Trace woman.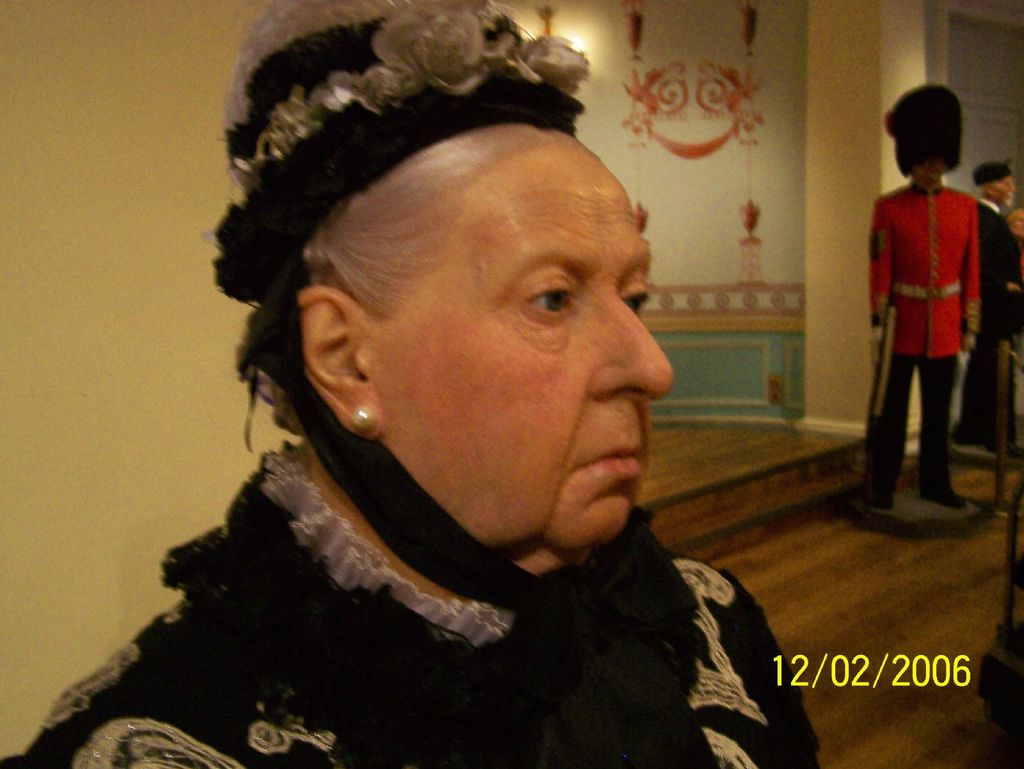
Traced to [0, 0, 823, 768].
